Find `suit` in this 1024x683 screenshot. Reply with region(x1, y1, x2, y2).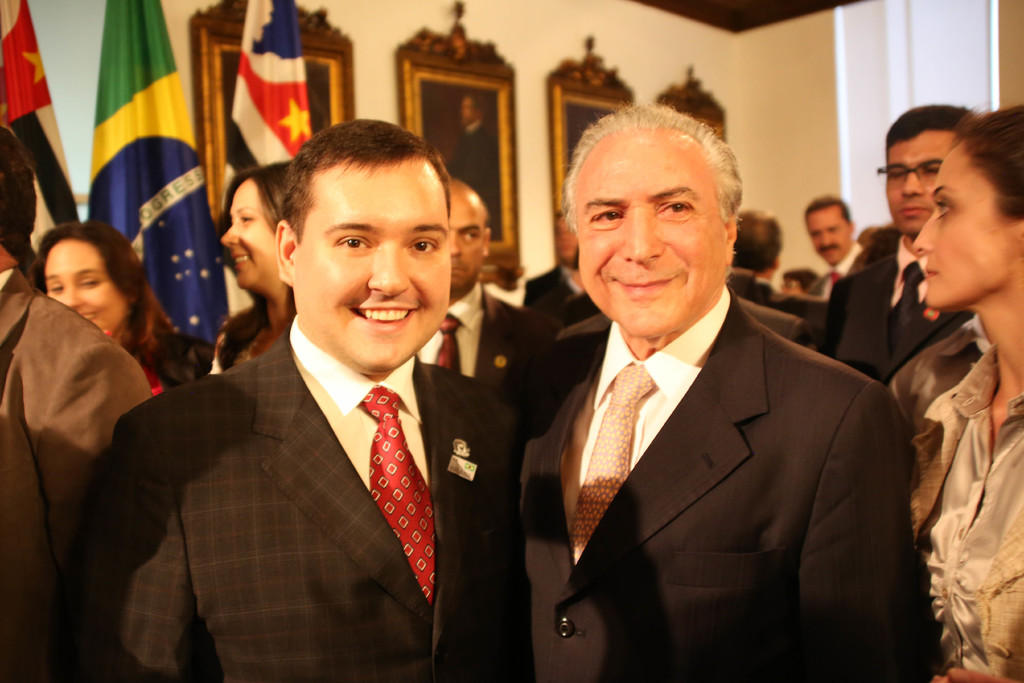
region(0, 266, 154, 682).
